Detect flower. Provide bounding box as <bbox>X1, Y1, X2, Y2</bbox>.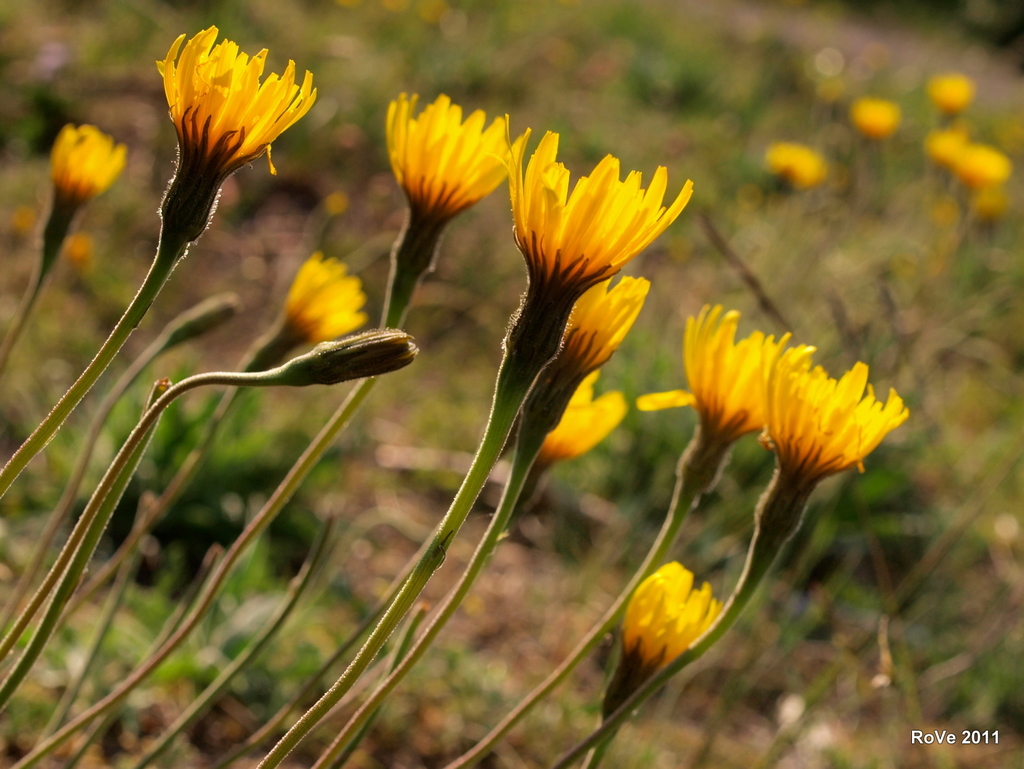
<bbox>924, 66, 979, 114</bbox>.
